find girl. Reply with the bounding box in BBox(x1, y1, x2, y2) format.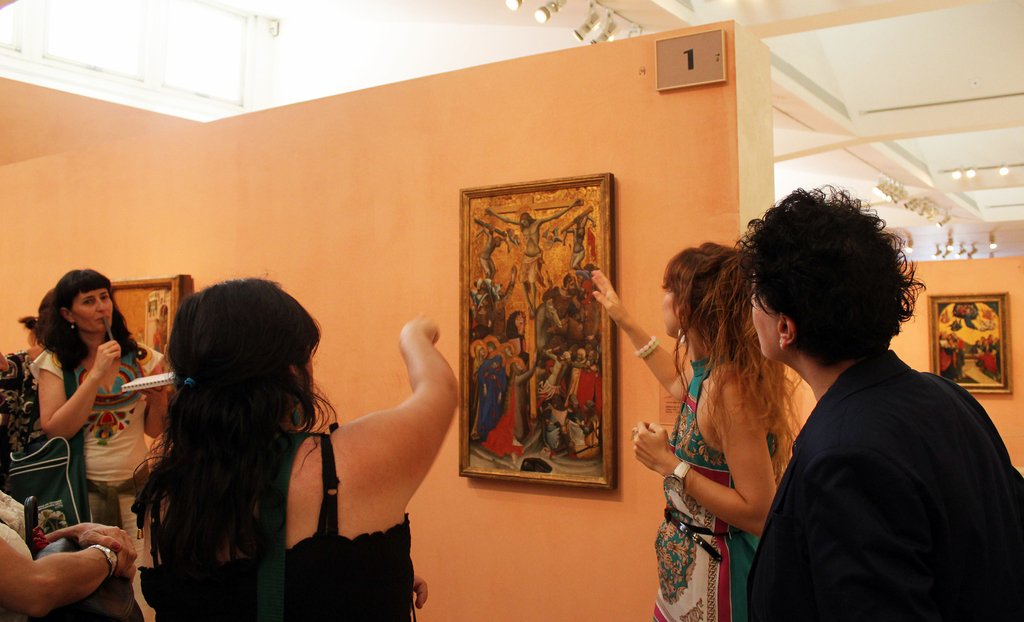
BBox(134, 277, 457, 621).
